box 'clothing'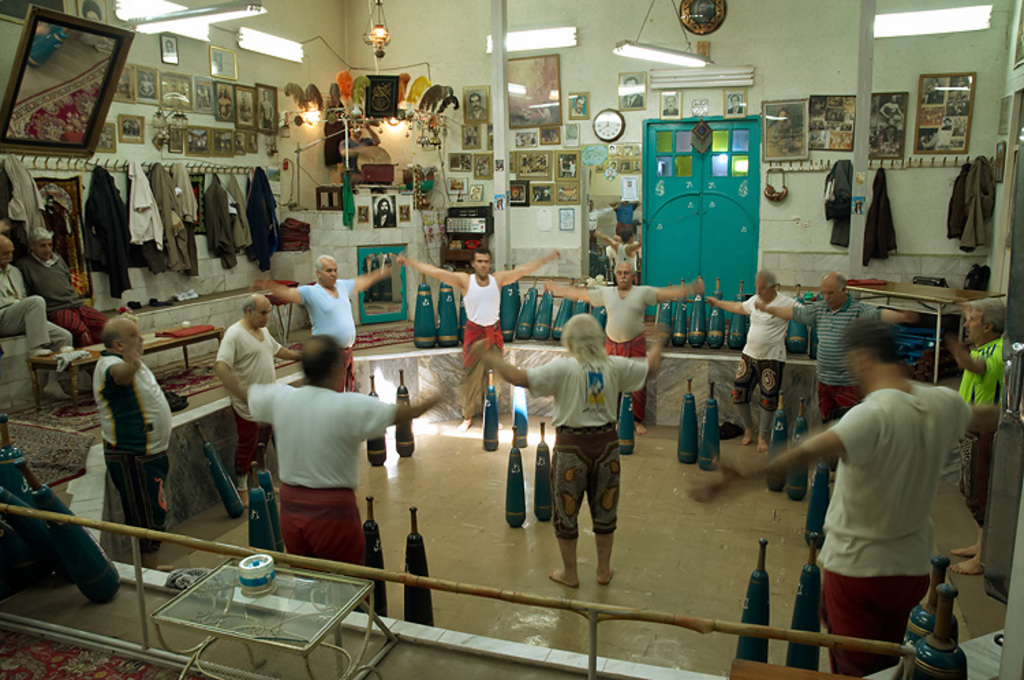
crop(242, 382, 401, 606)
